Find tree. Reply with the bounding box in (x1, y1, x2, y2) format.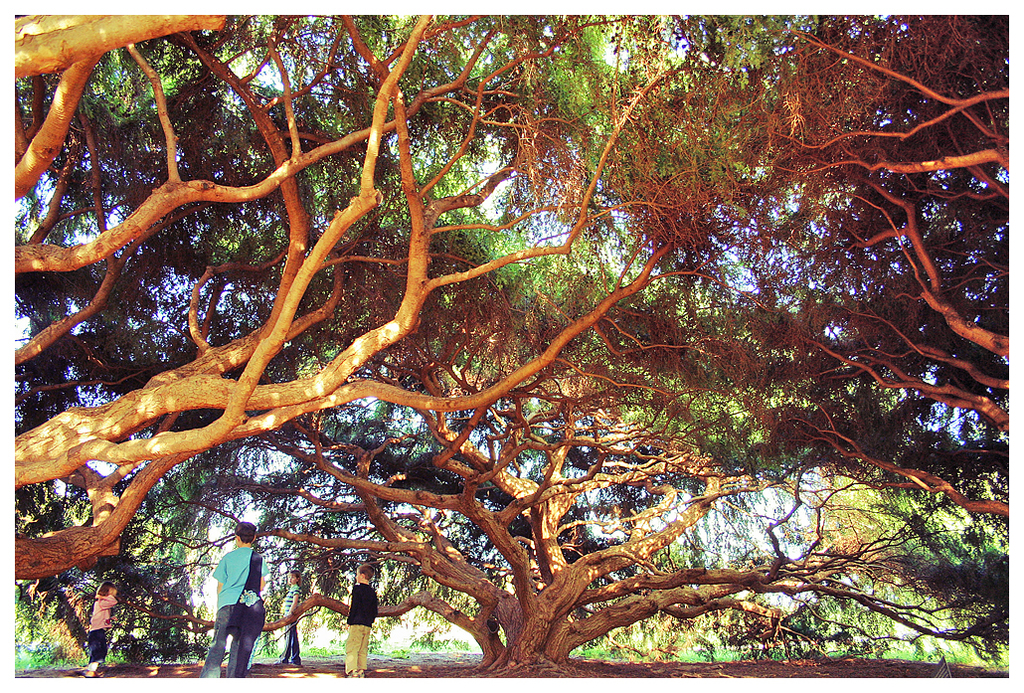
(160, 170, 940, 680).
